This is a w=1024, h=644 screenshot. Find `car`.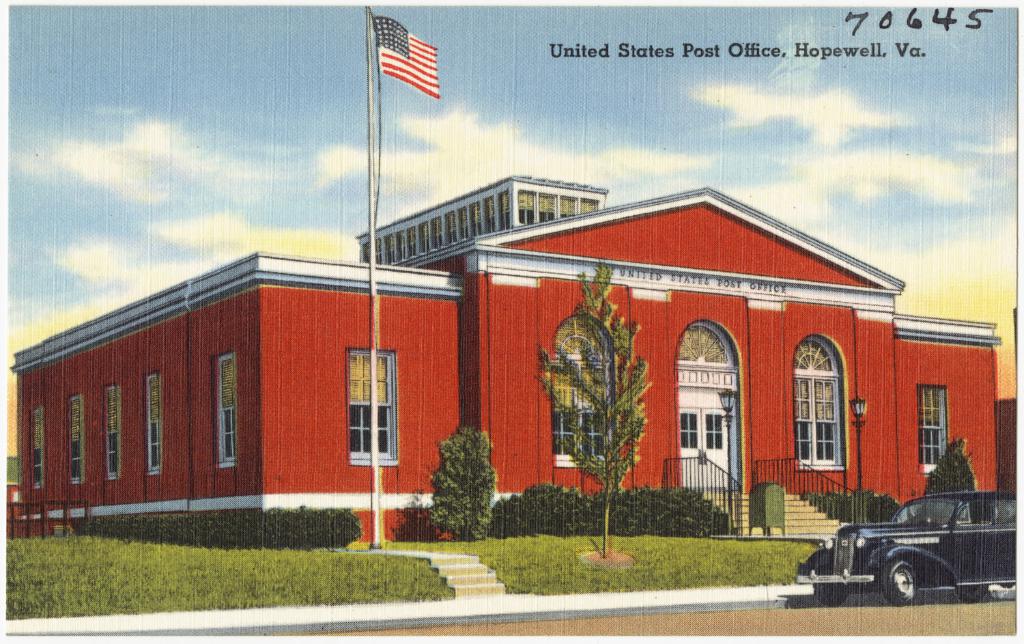
Bounding box: 802 496 1002 612.
